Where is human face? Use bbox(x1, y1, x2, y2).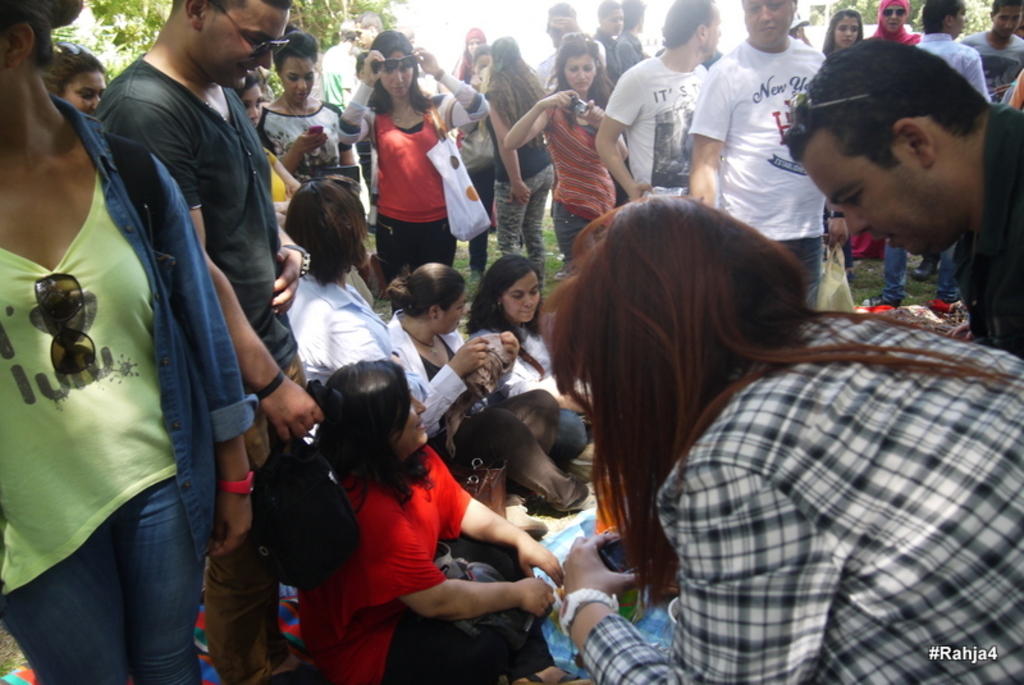
bbox(951, 0, 969, 38).
